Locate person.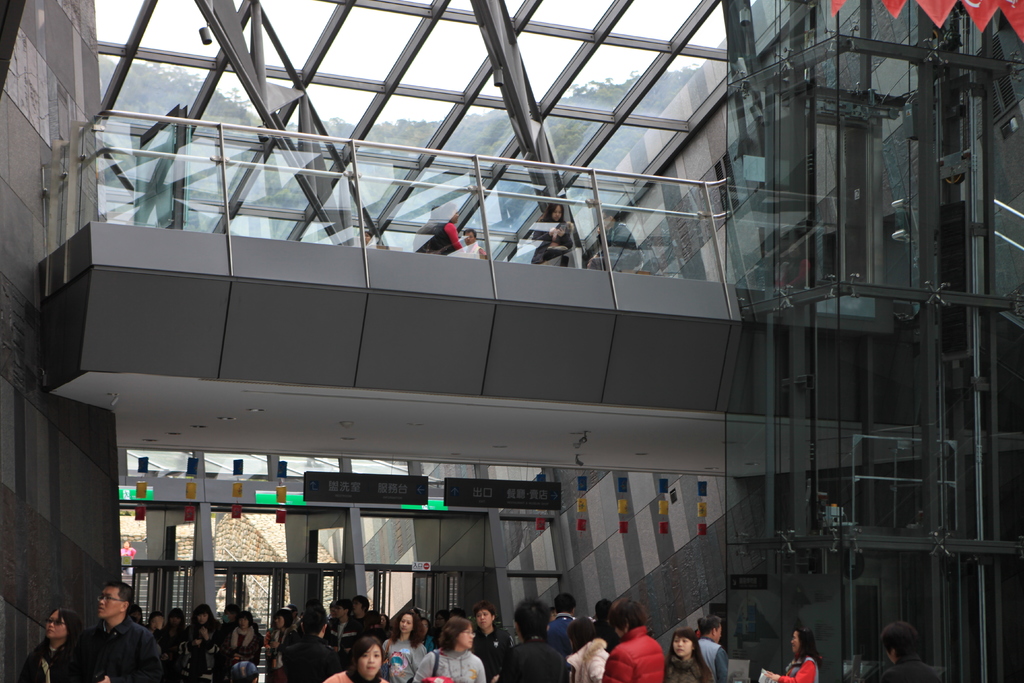
Bounding box: [413,616,485,682].
